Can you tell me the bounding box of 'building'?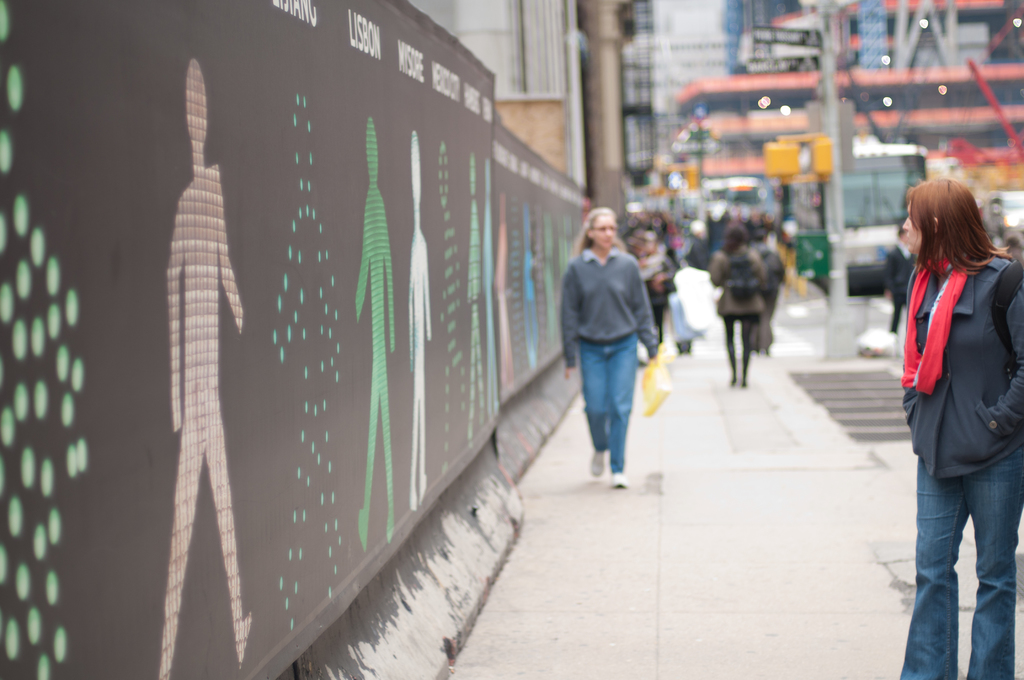
[left=0, top=0, right=1023, bottom=679].
